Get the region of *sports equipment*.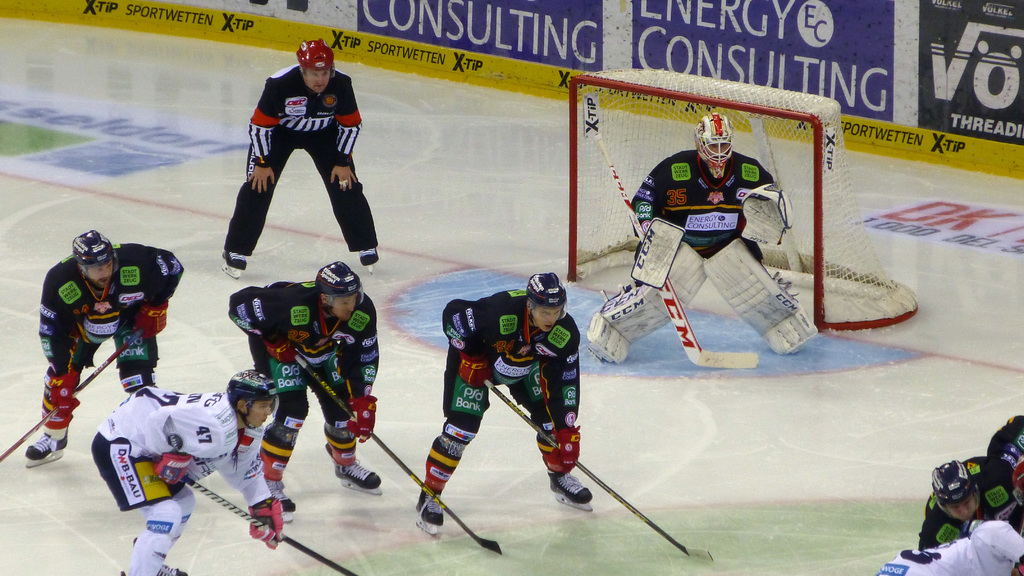
[left=294, top=353, right=504, bottom=555].
